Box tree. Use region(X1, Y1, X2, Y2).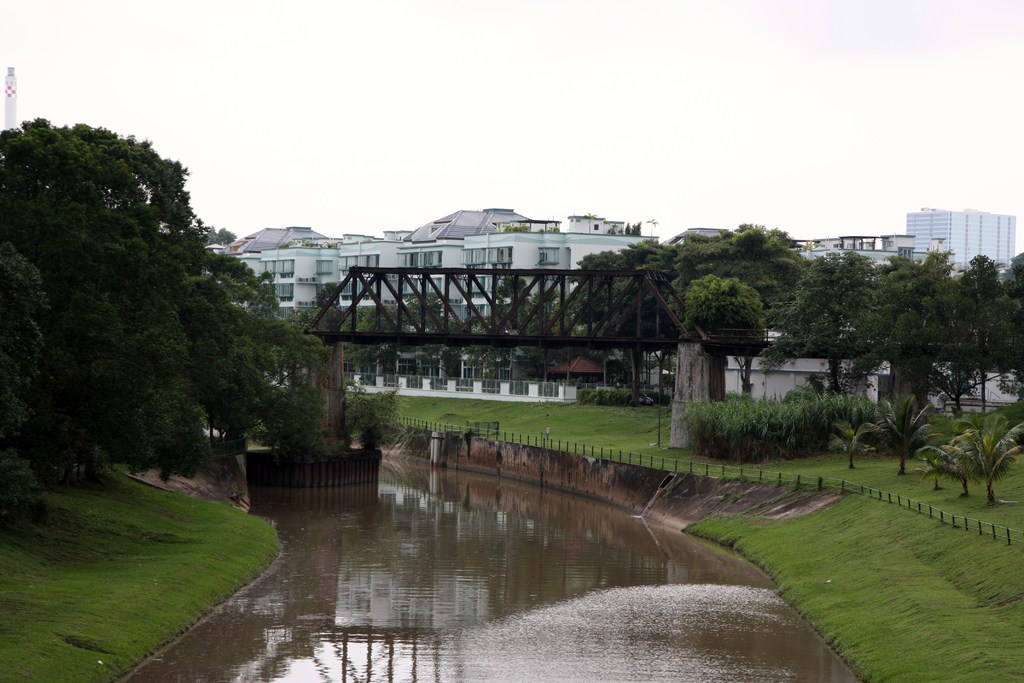
region(829, 409, 884, 472).
